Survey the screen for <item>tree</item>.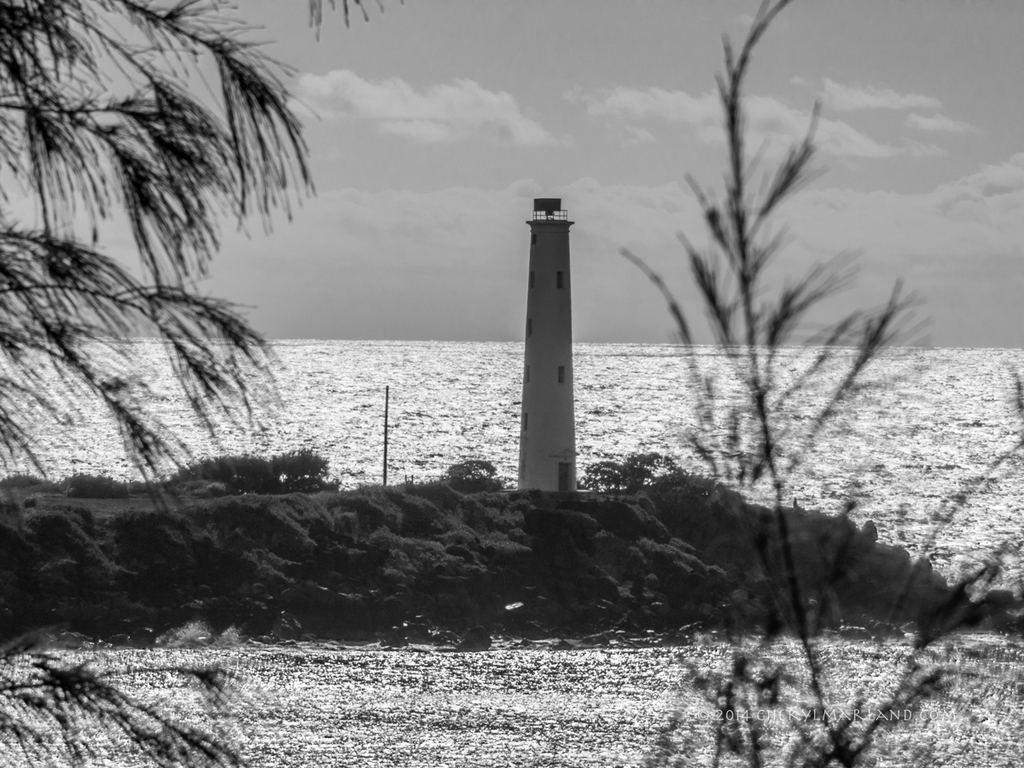
Survey found: locate(0, 0, 408, 605).
